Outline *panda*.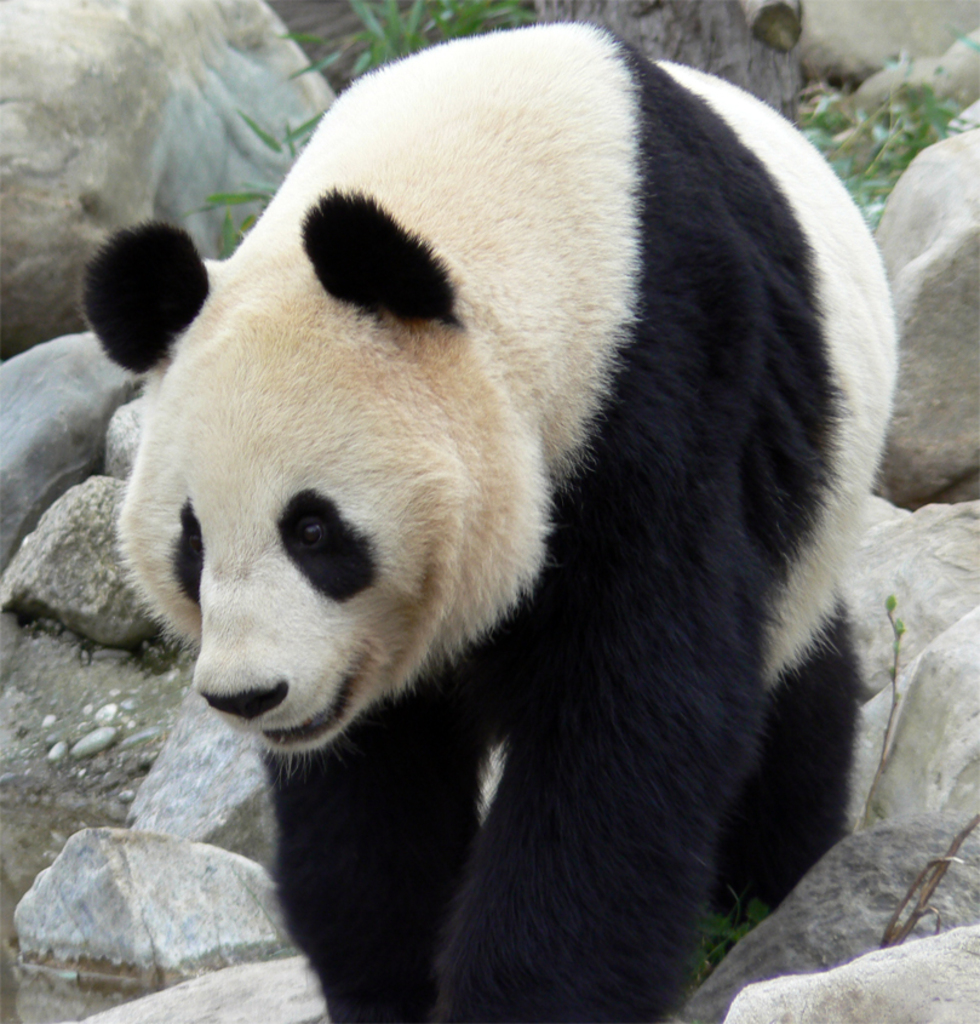
Outline: x1=79 y1=18 x2=900 y2=1023.
